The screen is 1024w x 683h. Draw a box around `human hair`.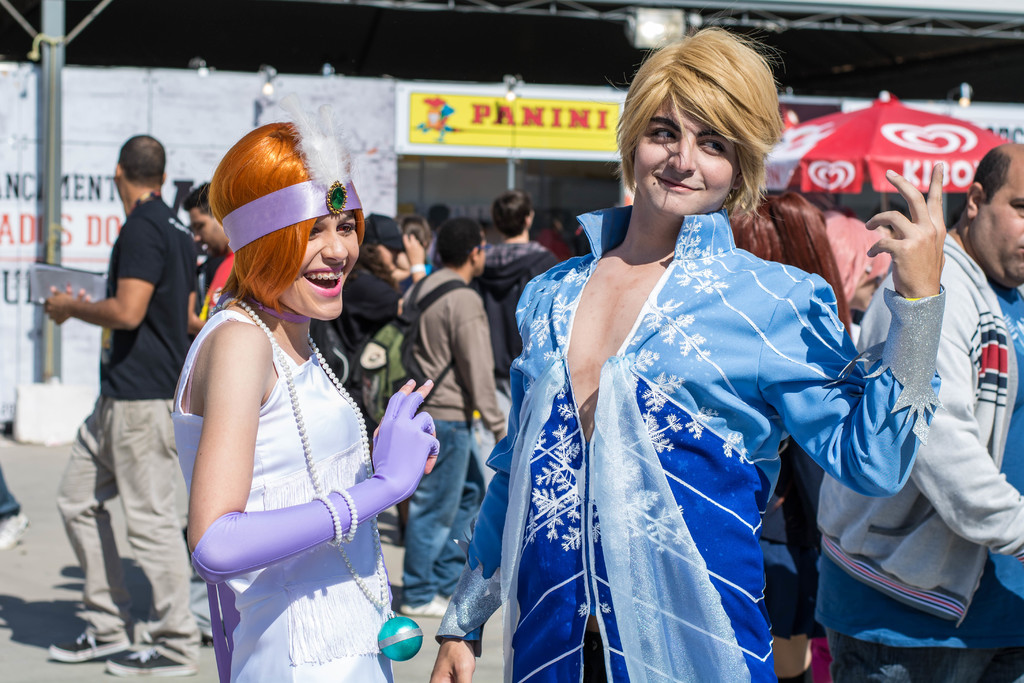
BBox(760, 187, 855, 340).
